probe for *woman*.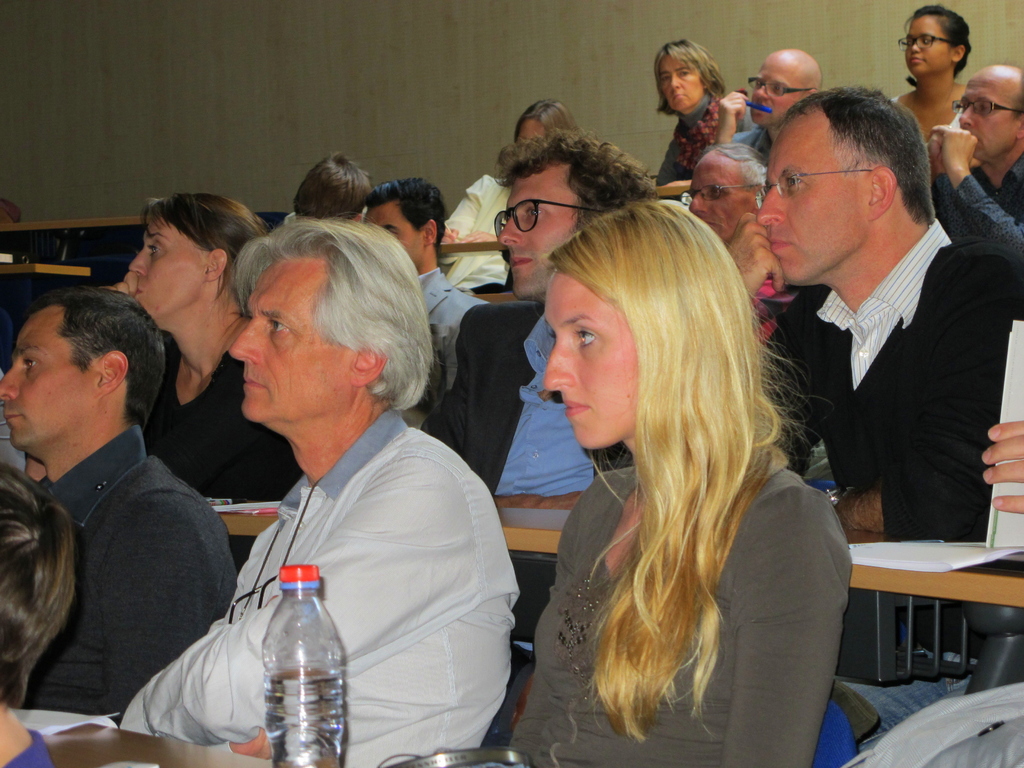
Probe result: box(648, 28, 758, 193).
